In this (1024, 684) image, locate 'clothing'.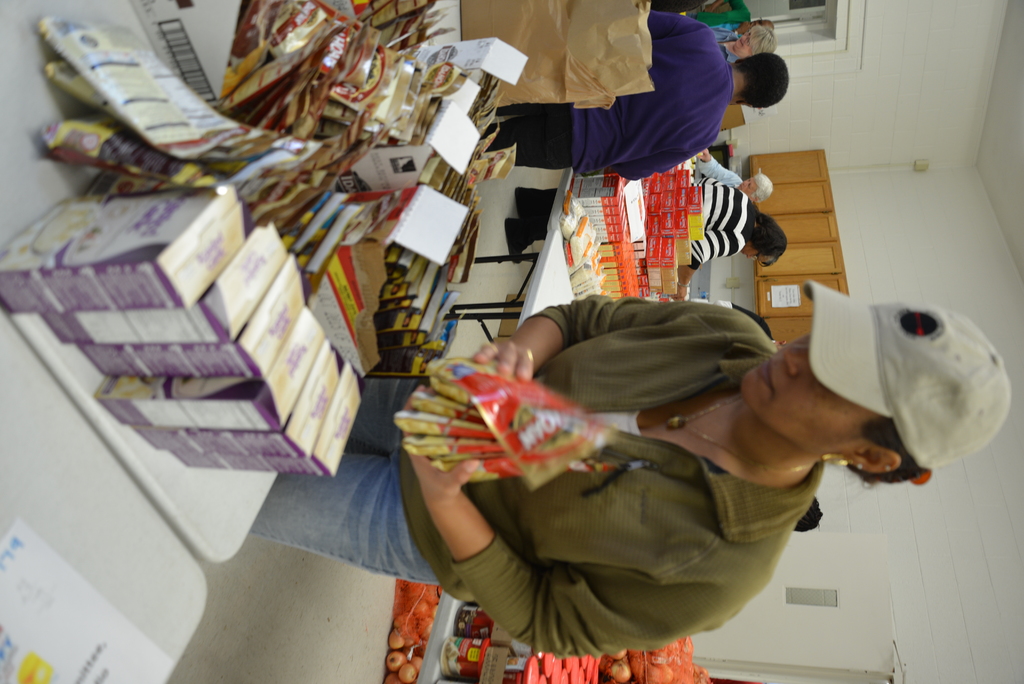
Bounding box: (x1=293, y1=215, x2=905, y2=655).
